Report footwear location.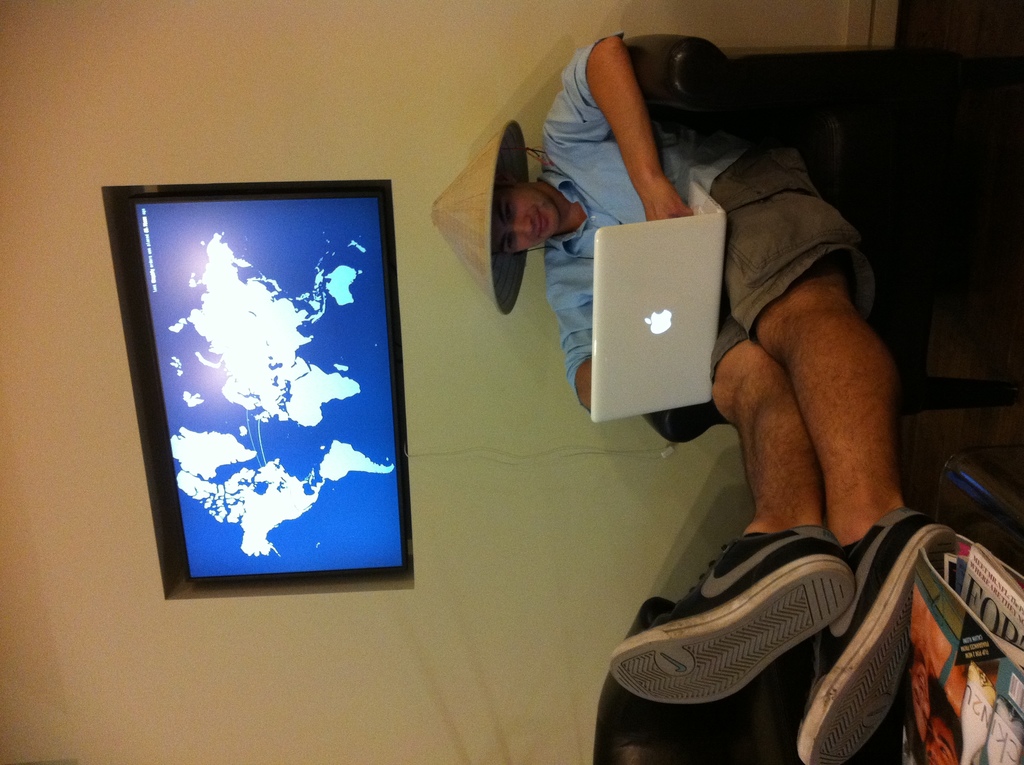
Report: 612/494/899/731.
